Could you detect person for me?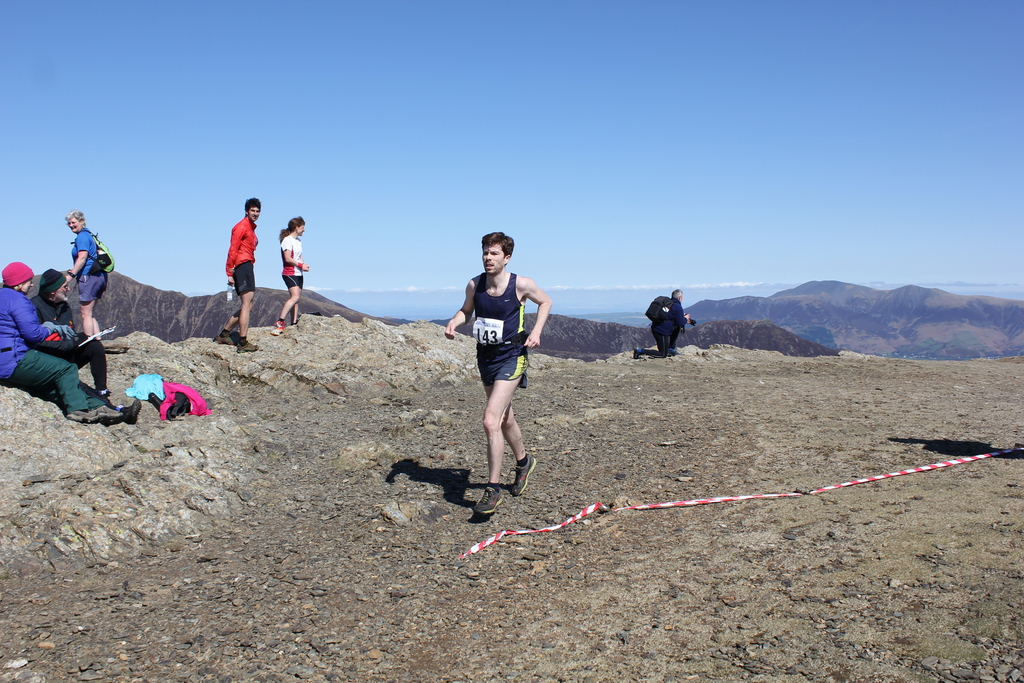
Detection result: rect(457, 227, 546, 509).
